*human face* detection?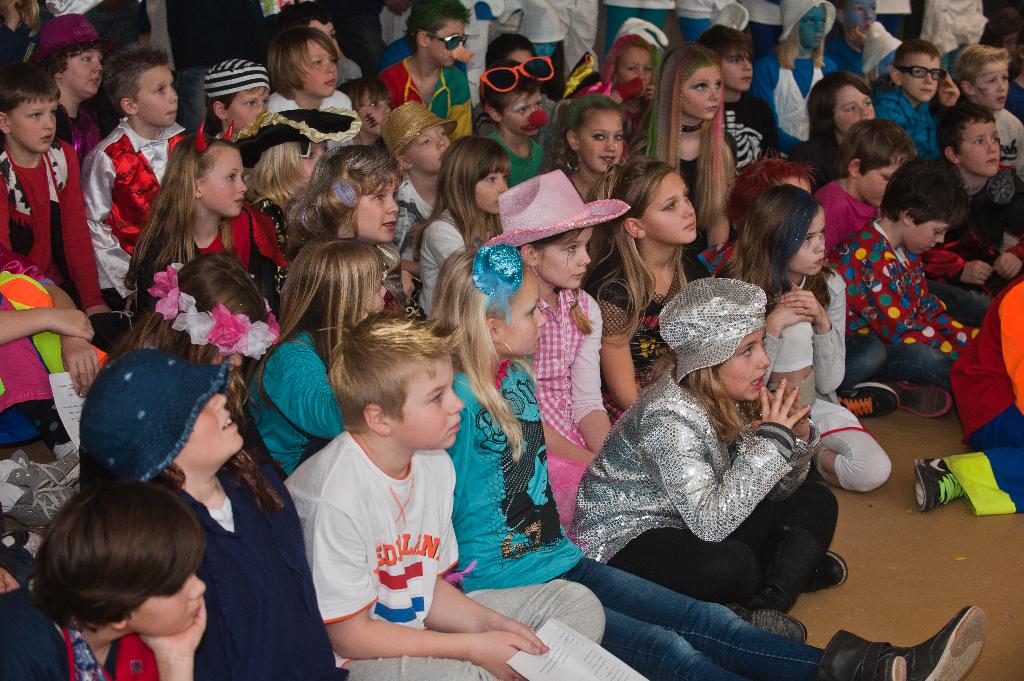
131/65/177/127
